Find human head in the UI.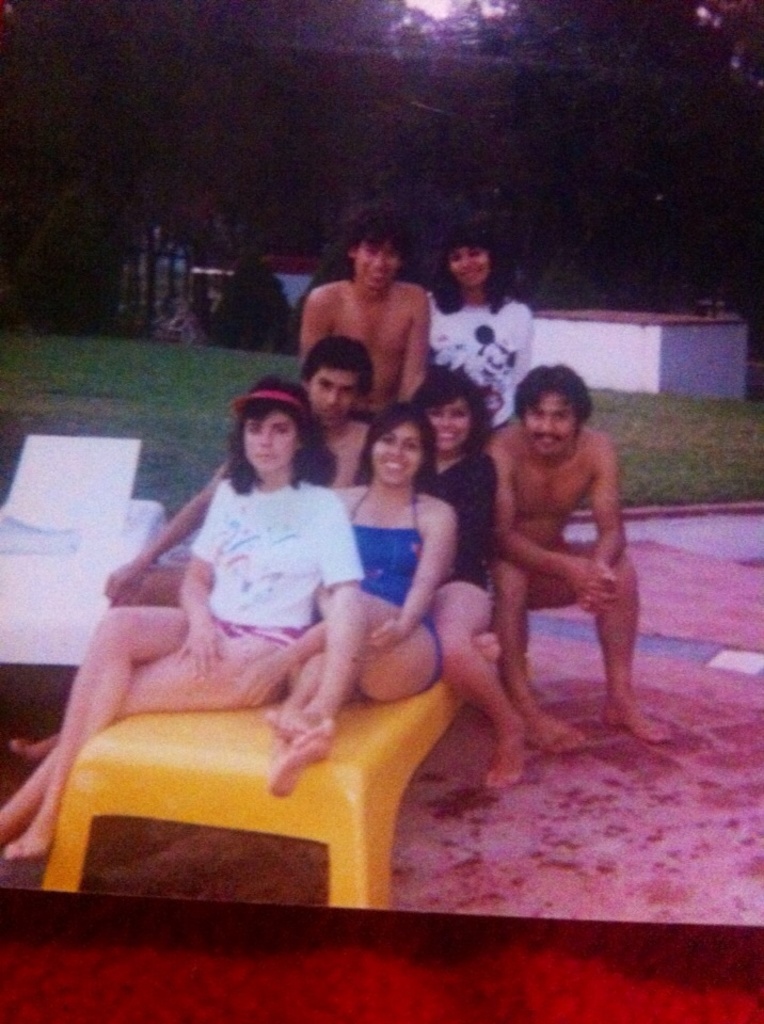
UI element at x1=516, y1=366, x2=587, y2=457.
